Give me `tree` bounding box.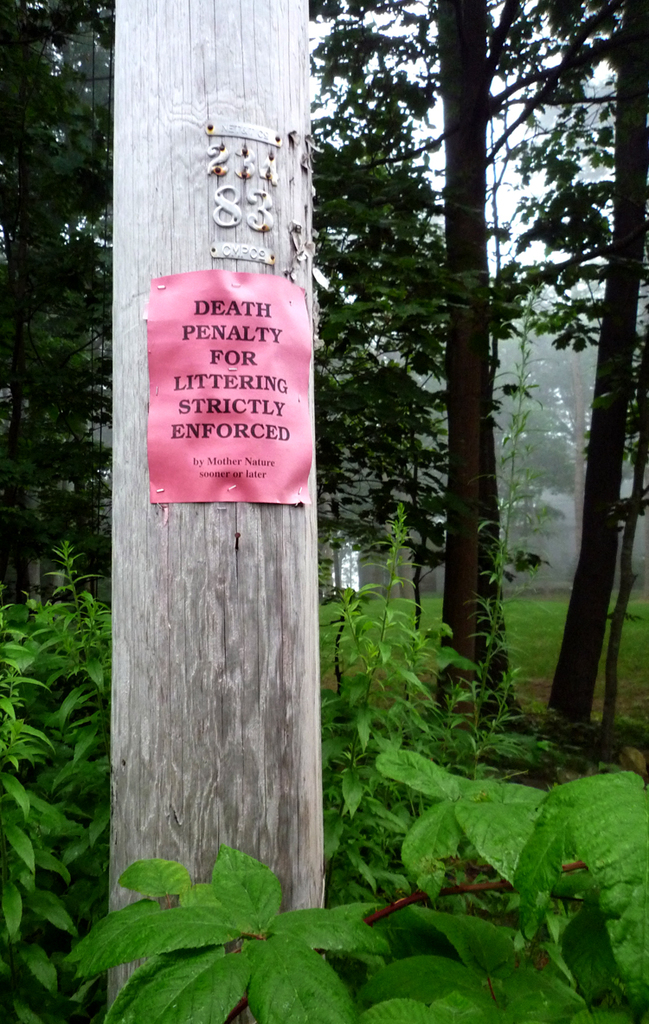
select_region(311, 0, 589, 708).
